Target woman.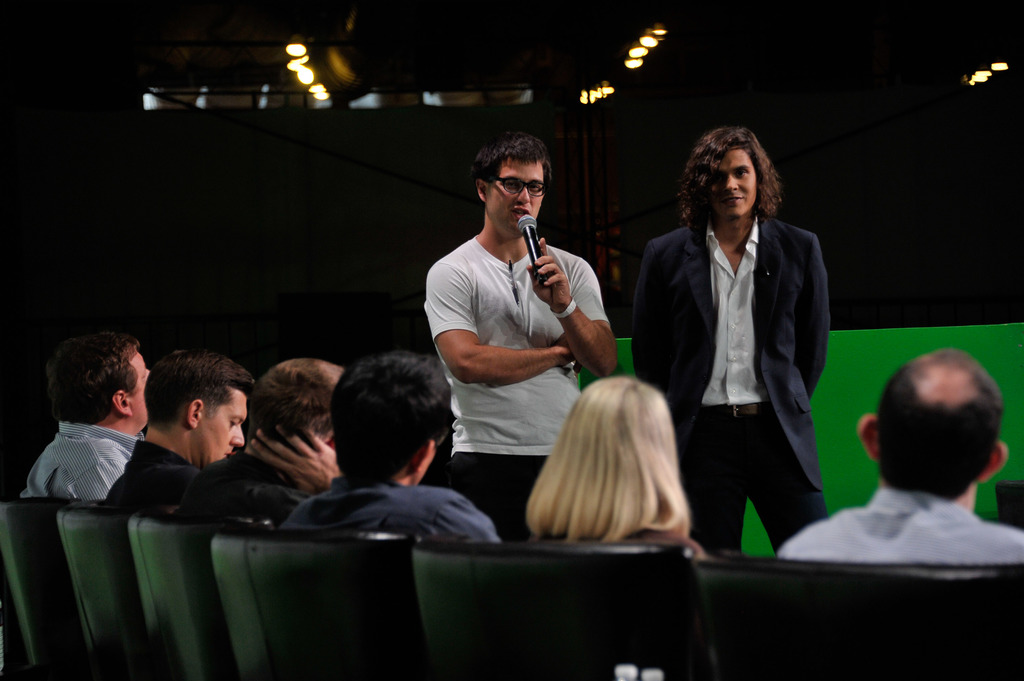
Target region: [x1=513, y1=382, x2=709, y2=562].
